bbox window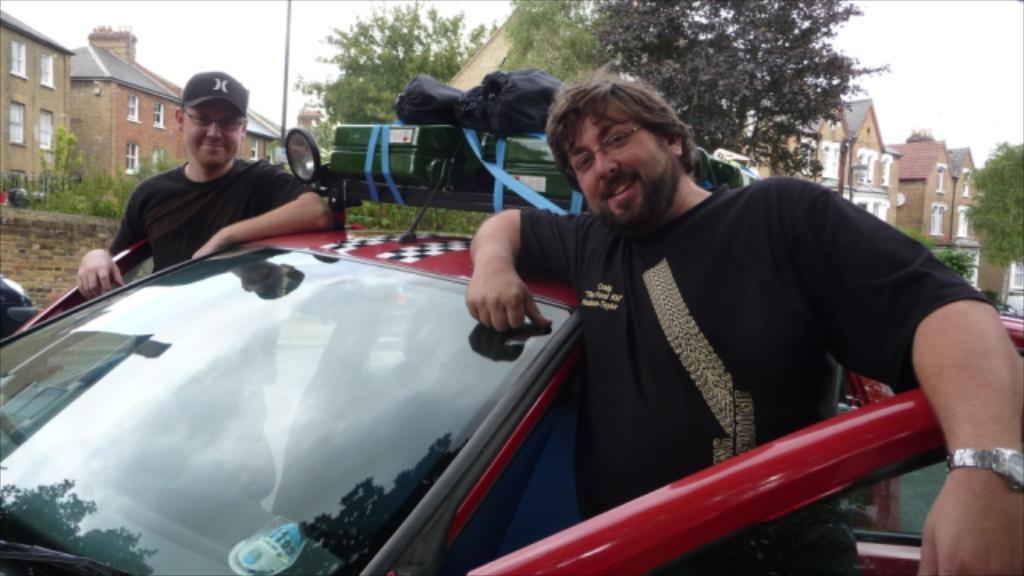
{"x1": 42, "y1": 107, "x2": 53, "y2": 152}
